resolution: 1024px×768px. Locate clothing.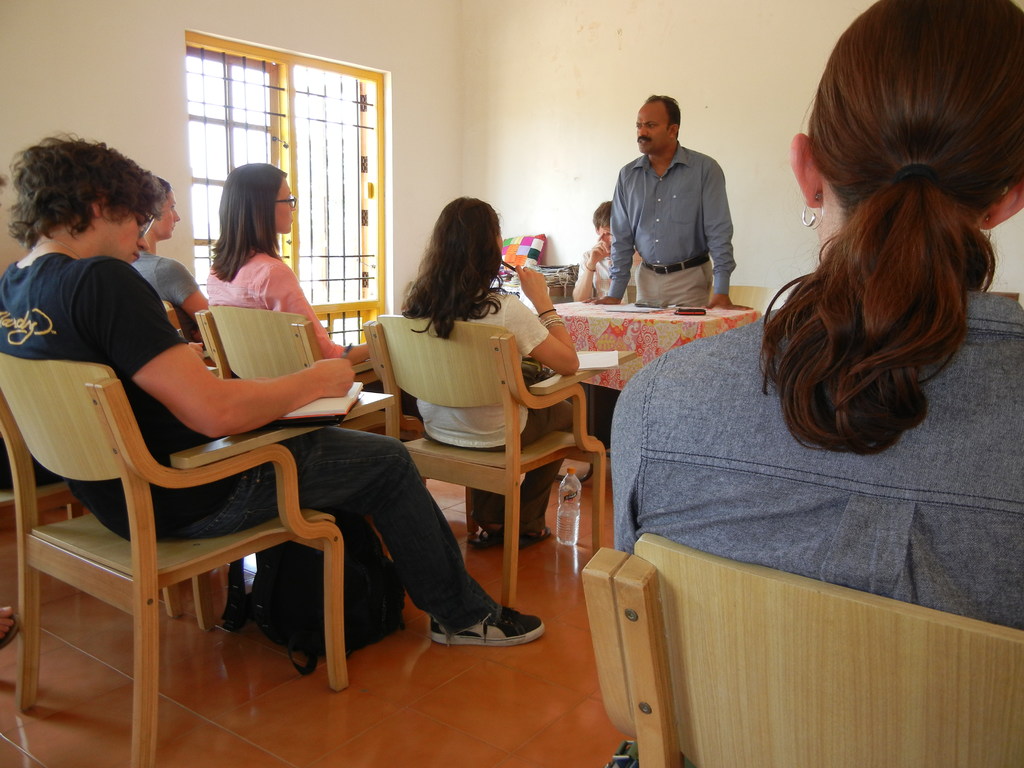
bbox=(578, 239, 639, 306).
